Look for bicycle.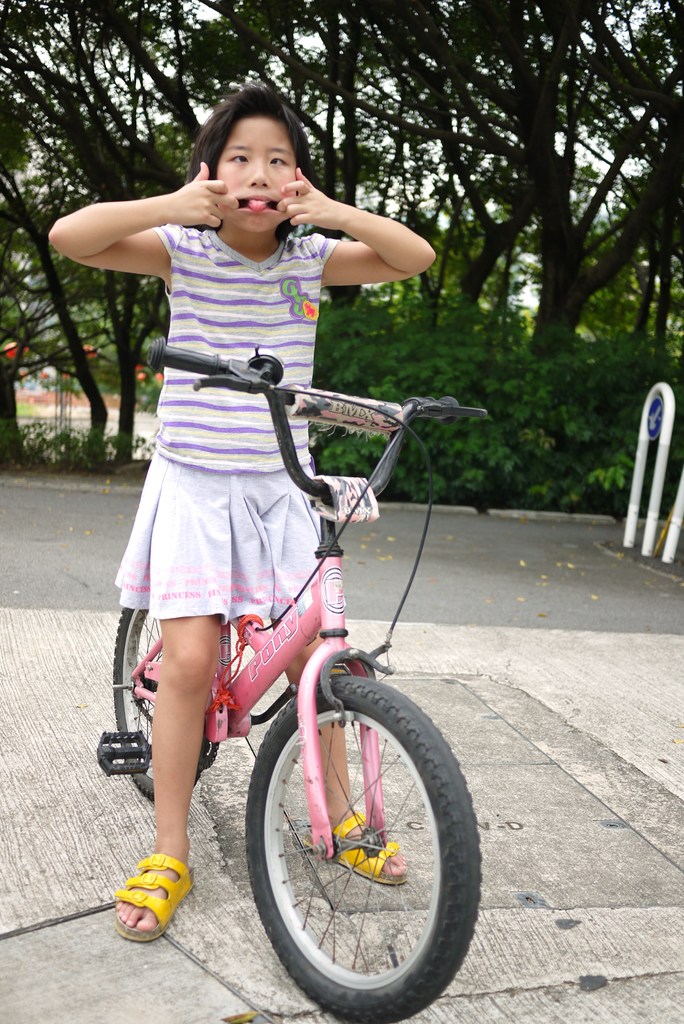
Found: bbox=(82, 288, 503, 1015).
